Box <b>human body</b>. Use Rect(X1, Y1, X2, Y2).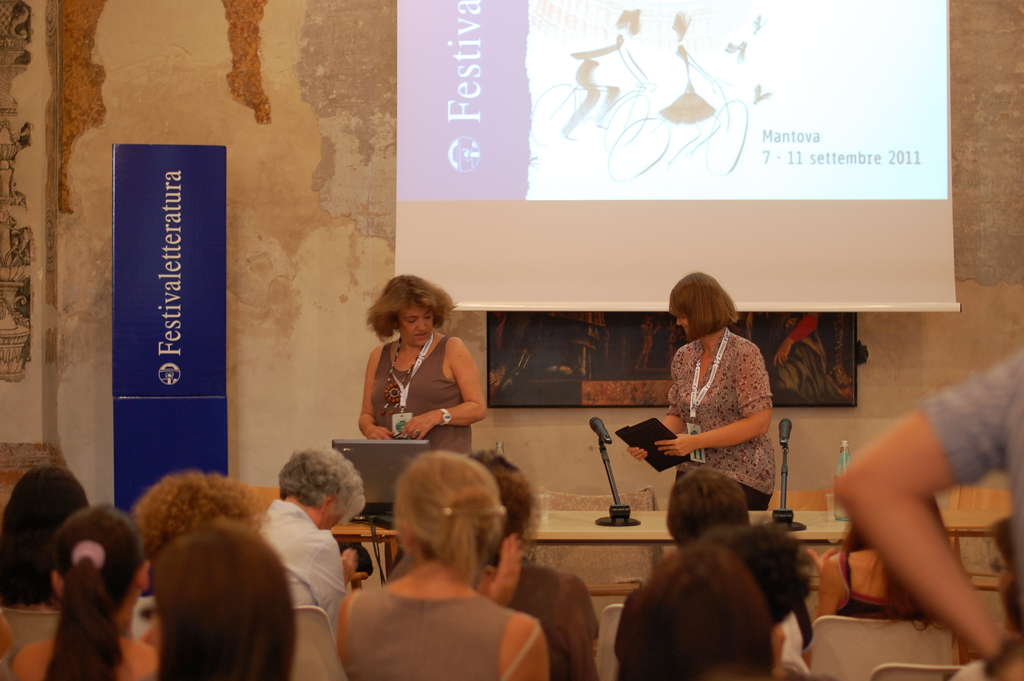
Rect(664, 290, 794, 506).
